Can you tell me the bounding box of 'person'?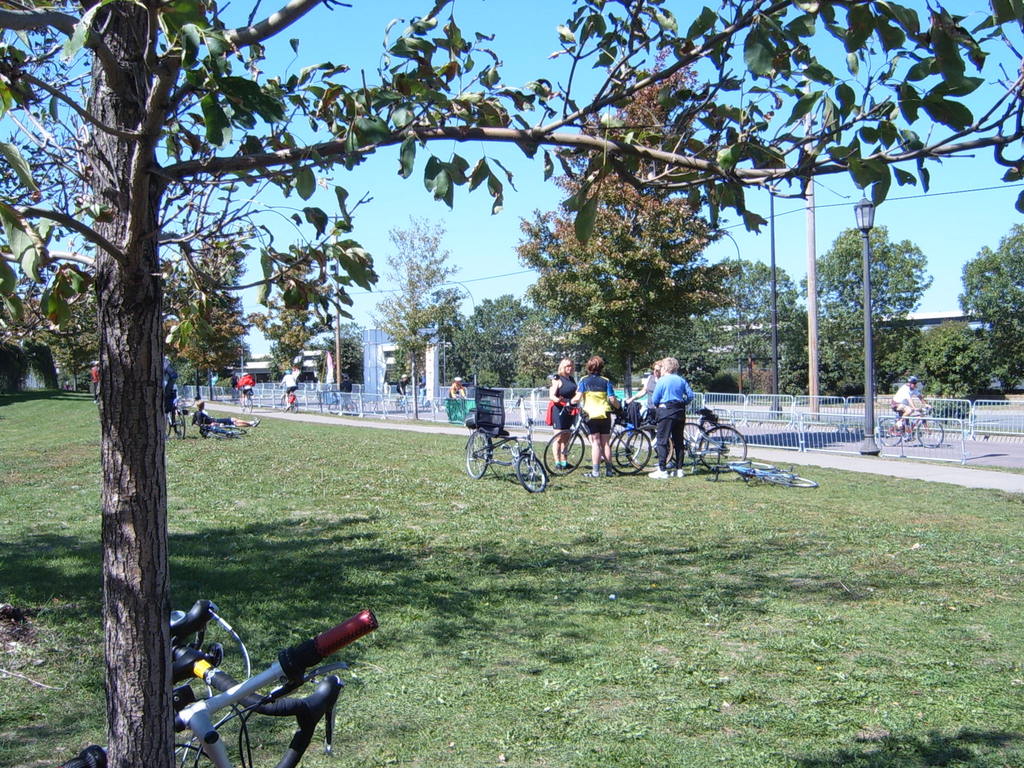
203:412:248:440.
